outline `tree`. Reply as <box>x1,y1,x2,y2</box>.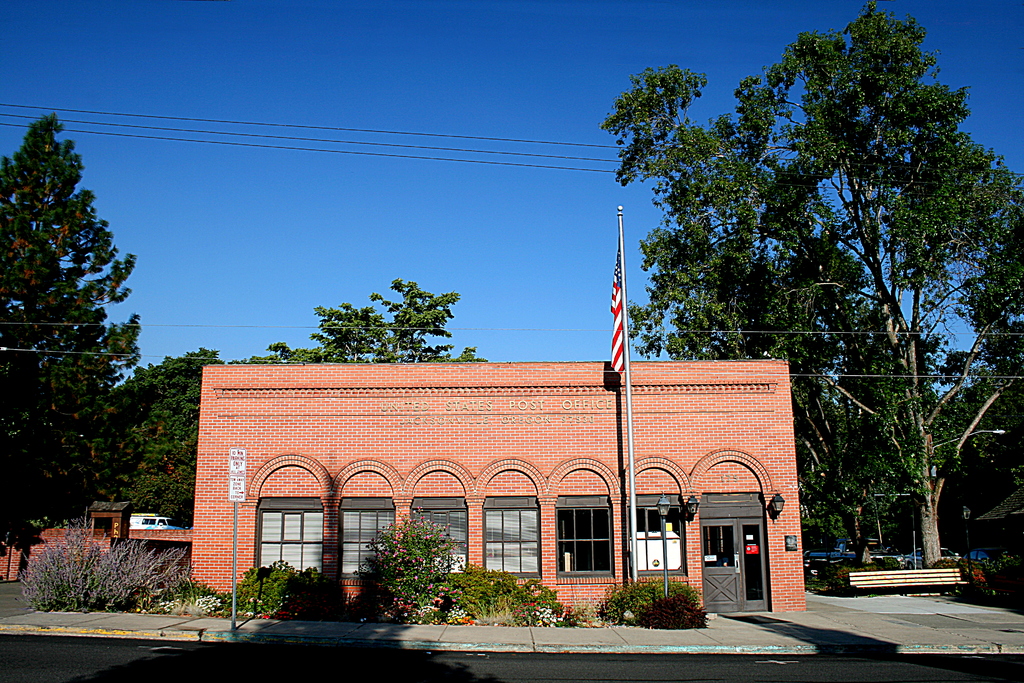
<box>232,278,486,362</box>.
